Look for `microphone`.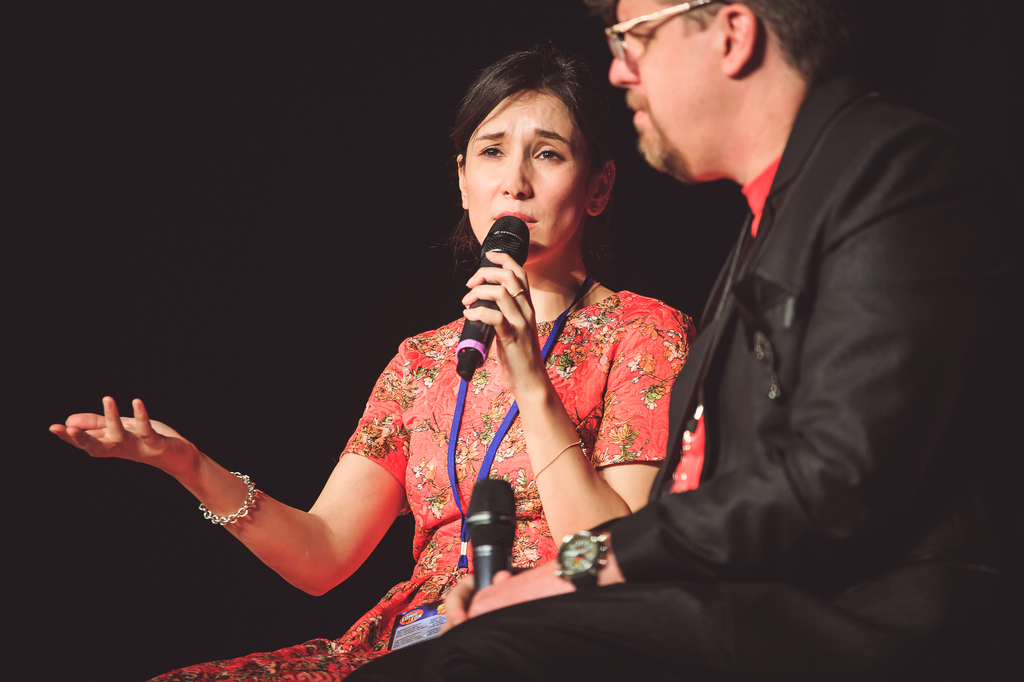
Found: (467,477,515,591).
